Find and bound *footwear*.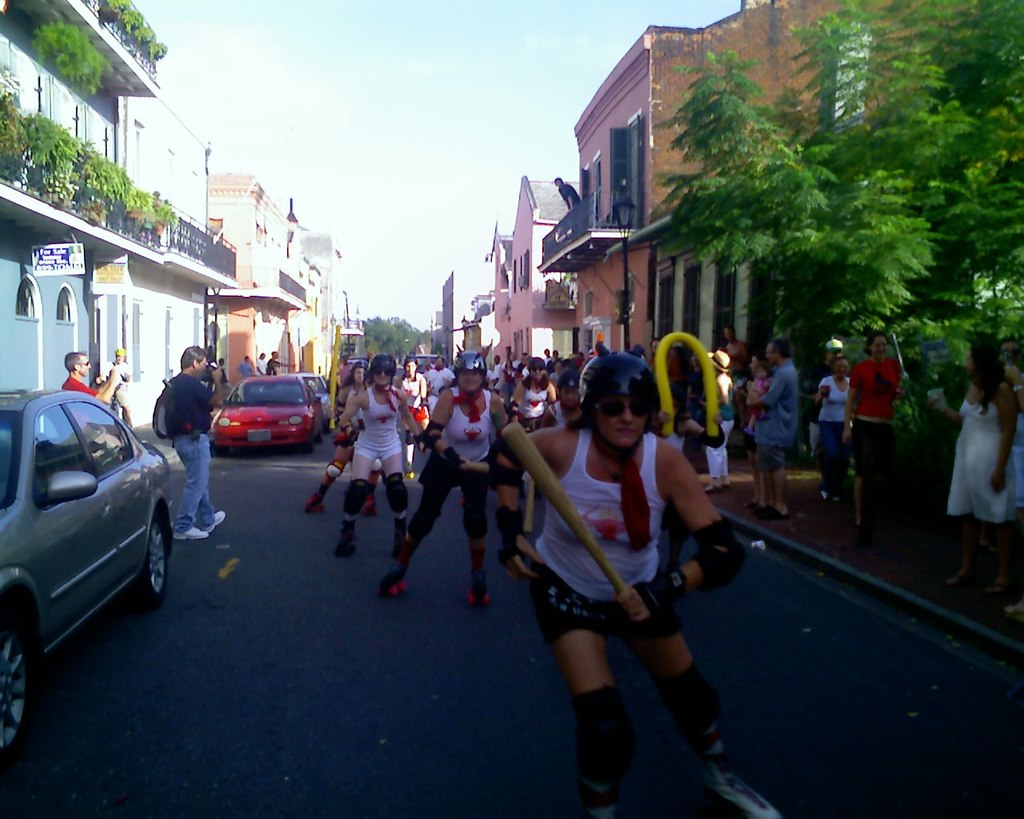
Bound: 464/577/484/602.
